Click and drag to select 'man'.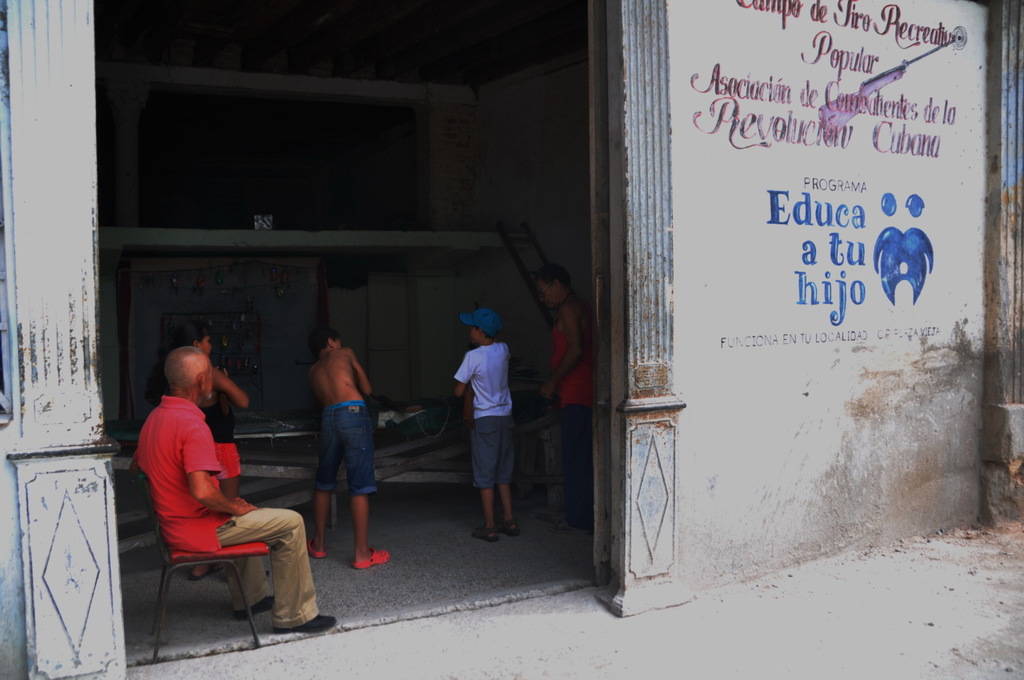
Selection: select_region(125, 337, 304, 638).
